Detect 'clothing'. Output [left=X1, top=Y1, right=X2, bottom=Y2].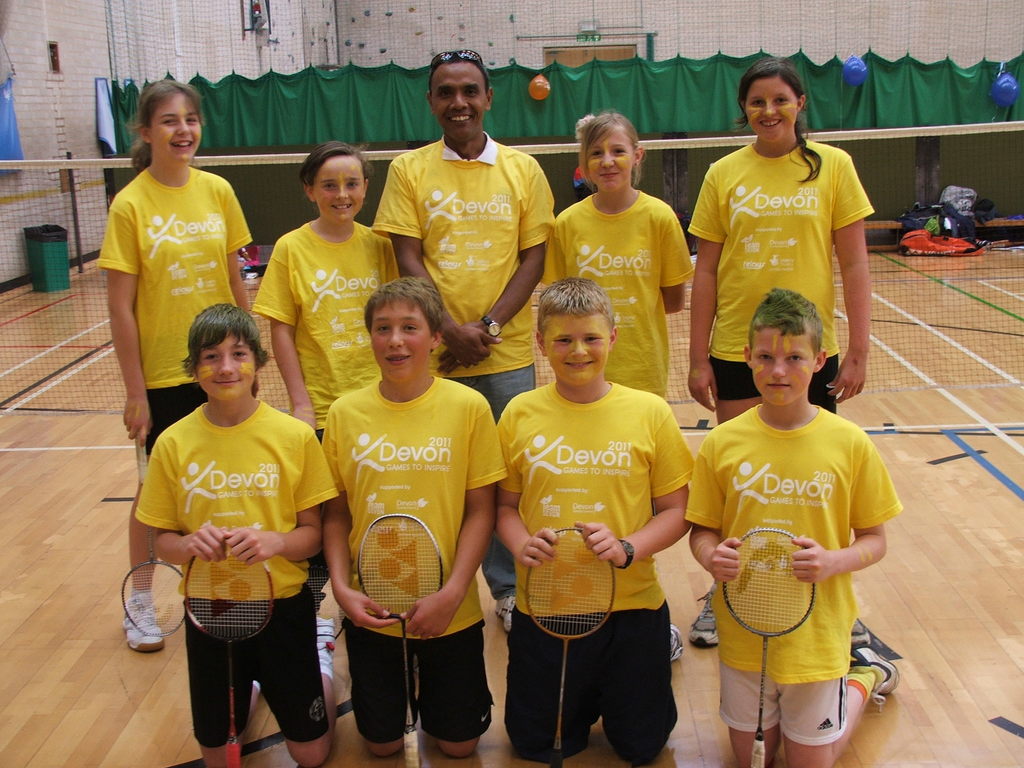
[left=684, top=401, right=903, bottom=746].
